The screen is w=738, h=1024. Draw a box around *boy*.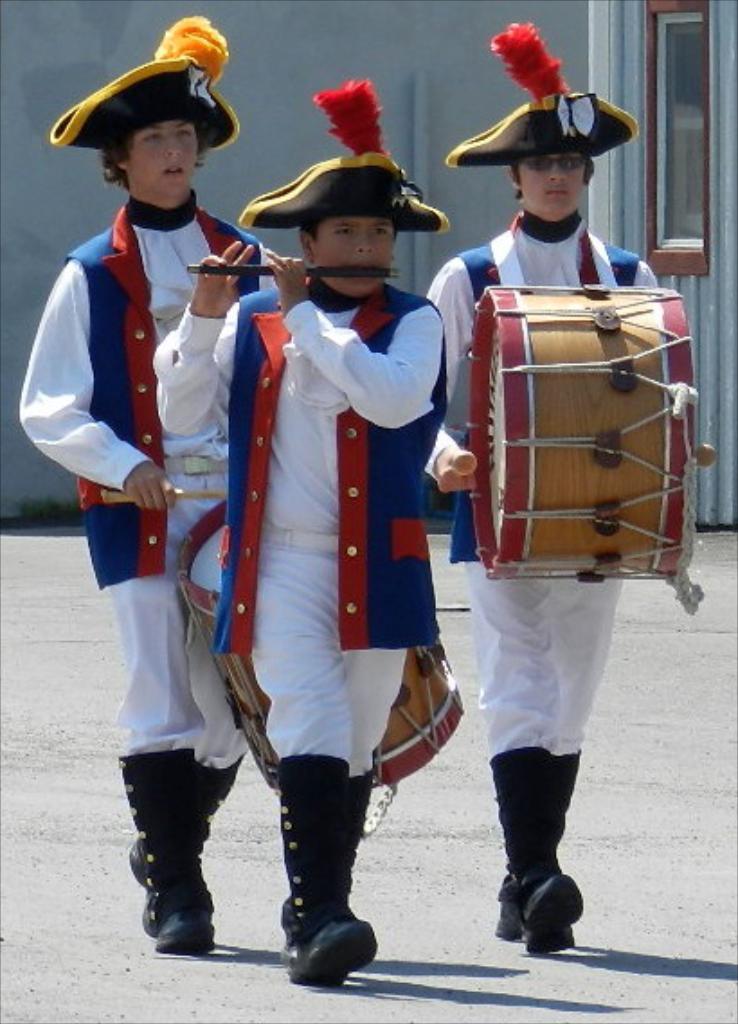
box=[425, 23, 659, 957].
